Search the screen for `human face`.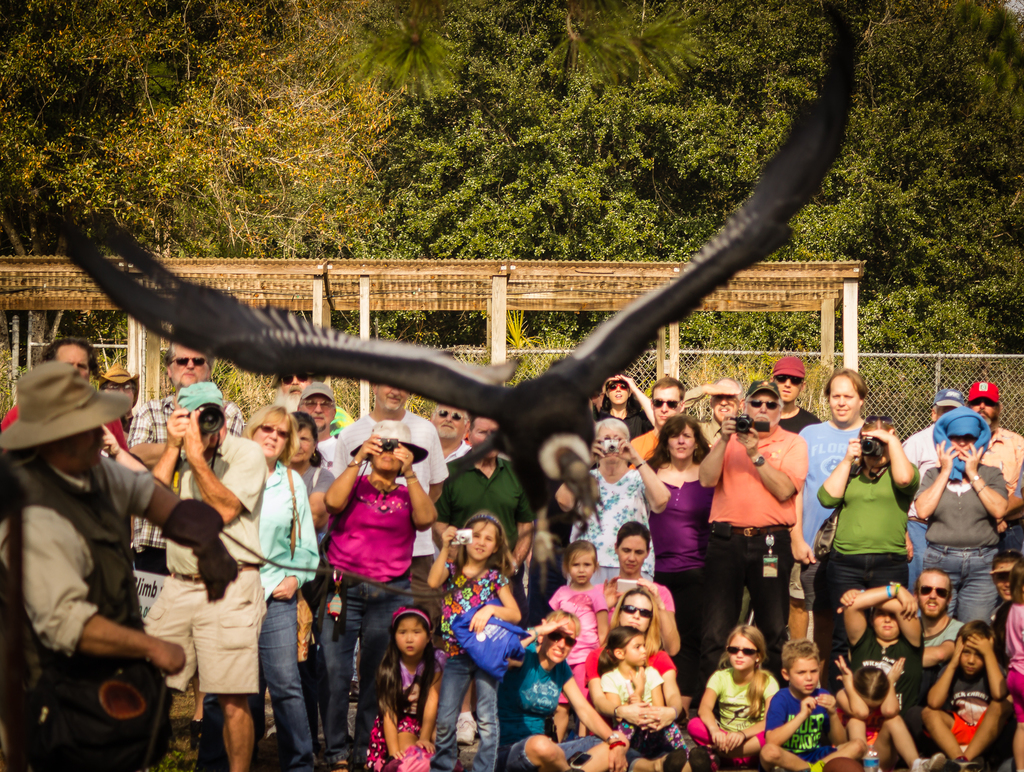
Found at 541/620/576/665.
